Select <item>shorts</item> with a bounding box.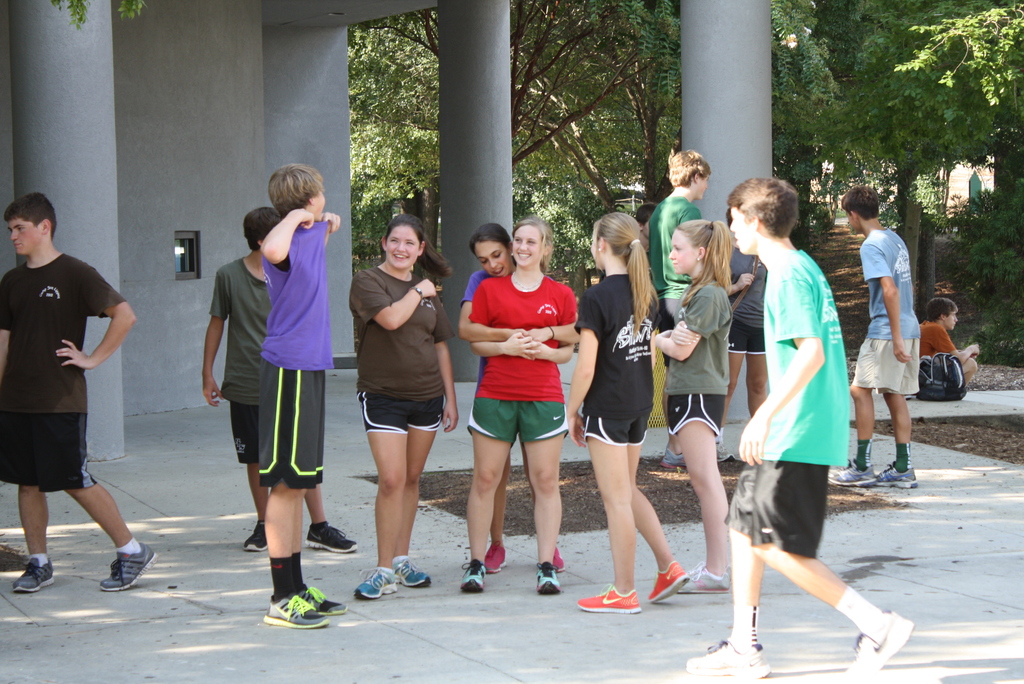
[x1=854, y1=339, x2=917, y2=394].
